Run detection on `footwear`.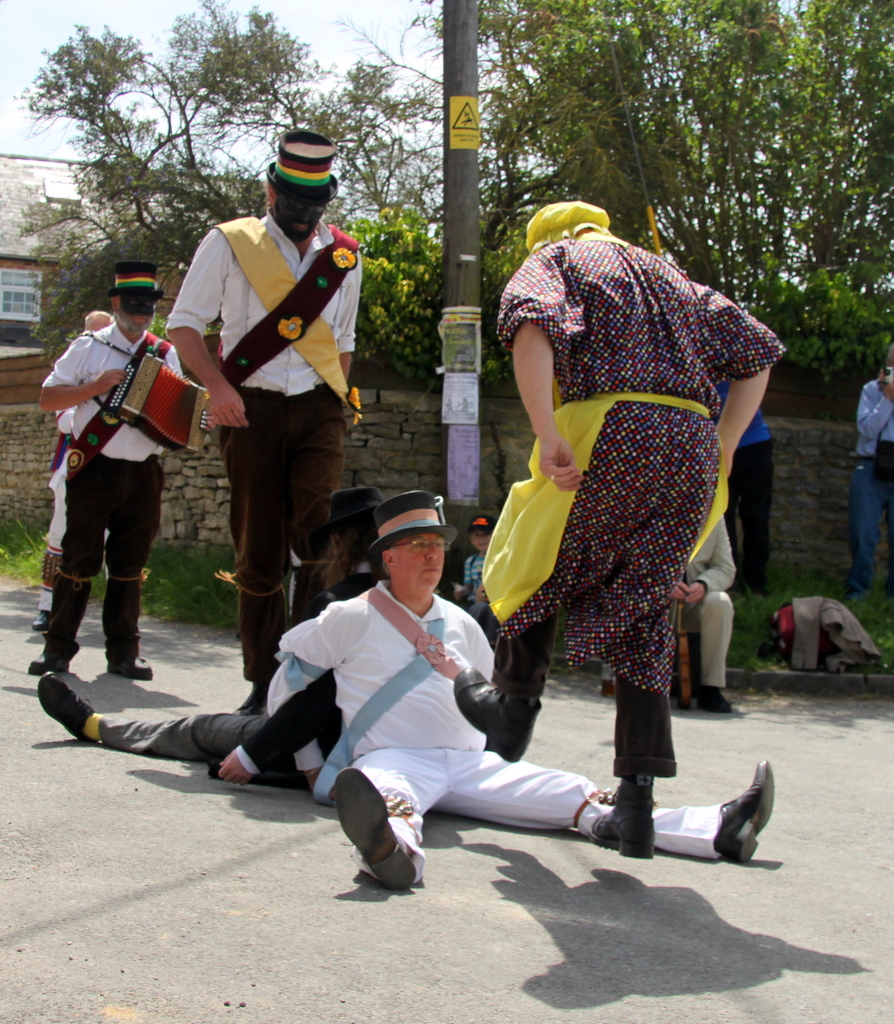
Result: crop(343, 778, 432, 889).
